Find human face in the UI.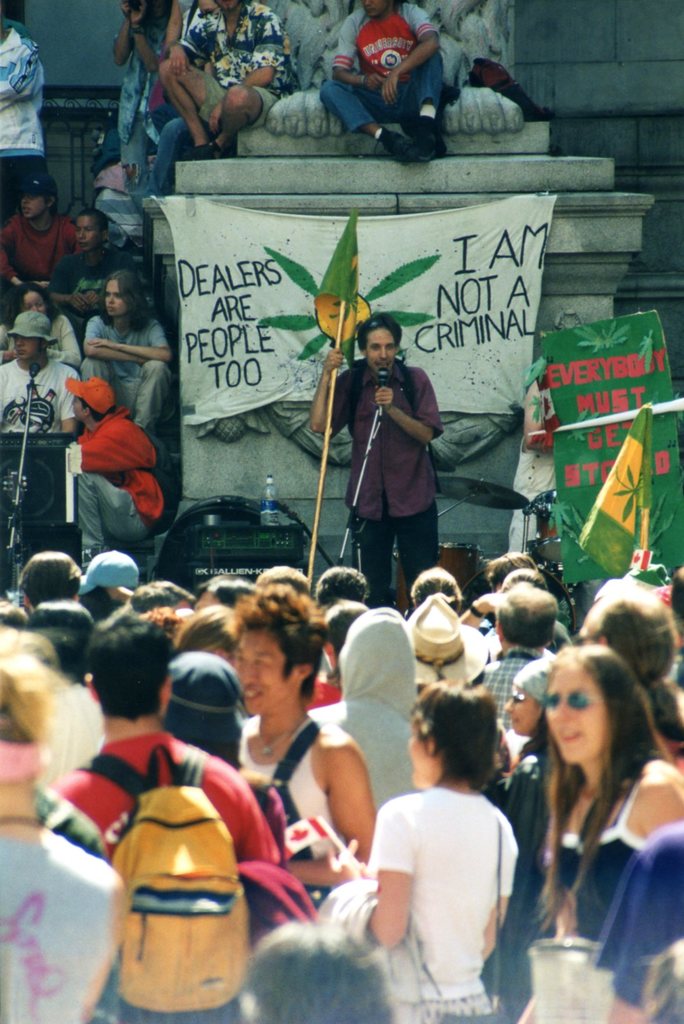
UI element at (left=69, top=398, right=85, bottom=417).
